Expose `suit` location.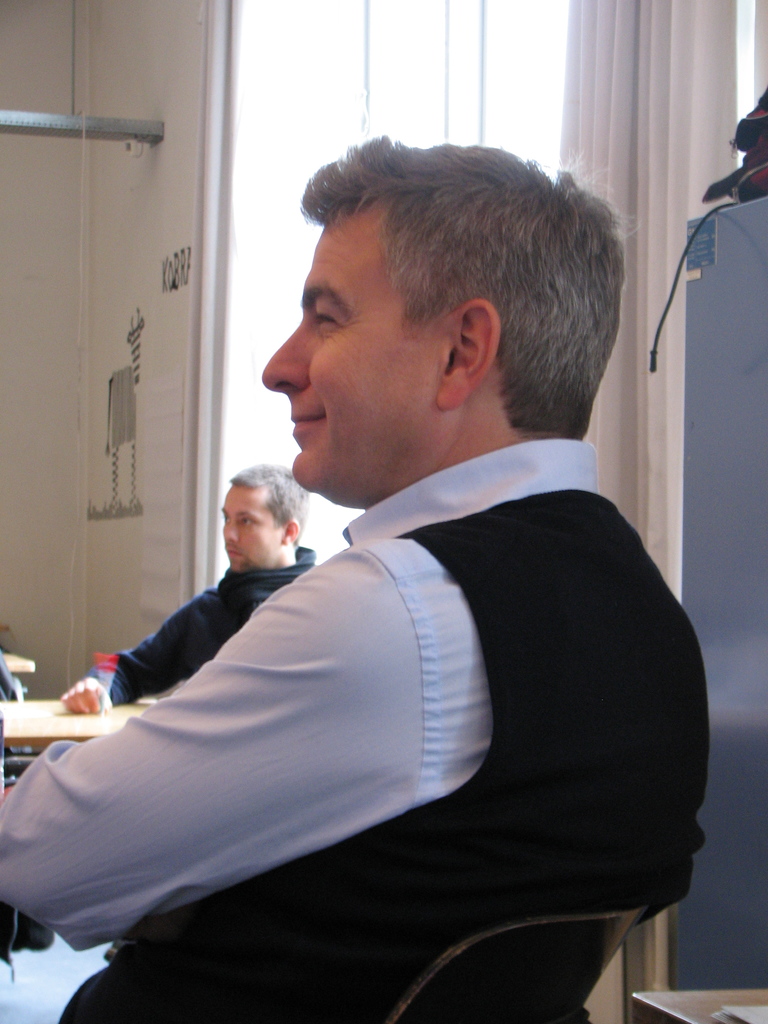
Exposed at 31:312:707:1023.
